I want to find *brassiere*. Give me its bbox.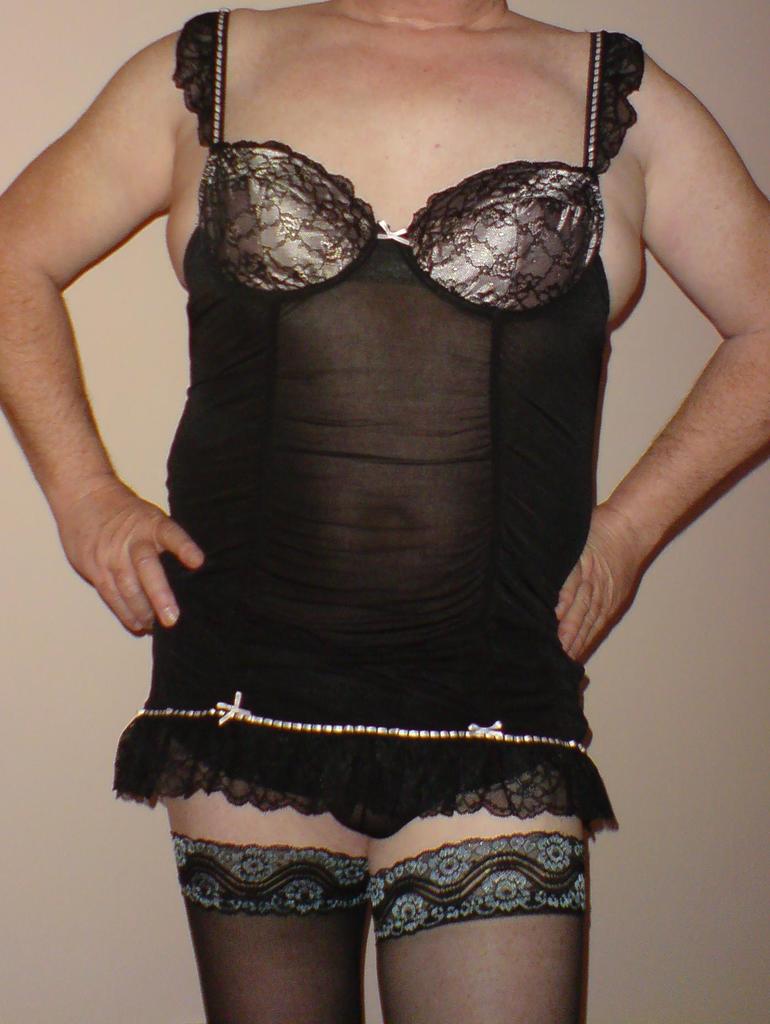
bbox=(200, 16, 594, 416).
